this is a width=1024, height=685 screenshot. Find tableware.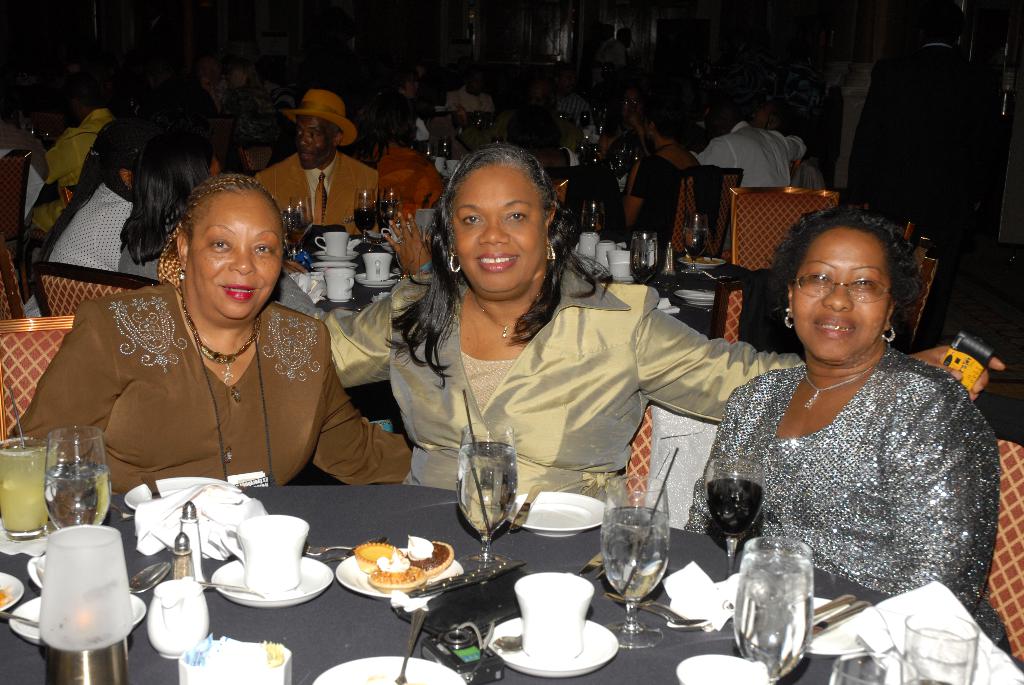
Bounding box: (8,590,145,652).
